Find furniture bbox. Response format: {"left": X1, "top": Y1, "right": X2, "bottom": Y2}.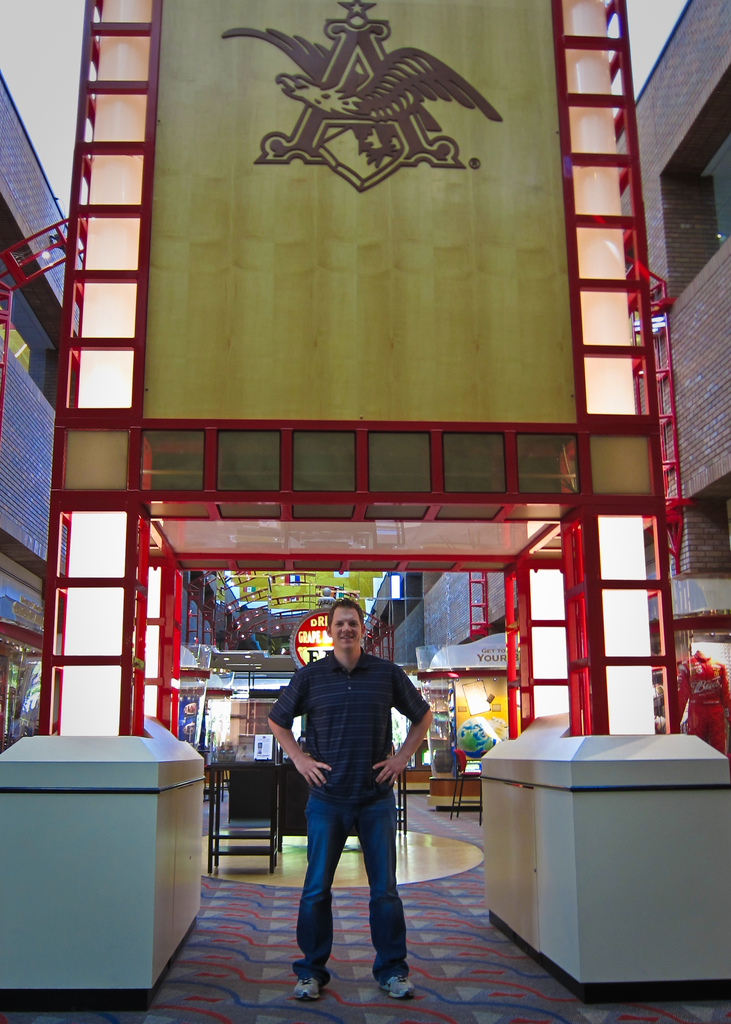
{"left": 449, "top": 776, "right": 483, "bottom": 827}.
